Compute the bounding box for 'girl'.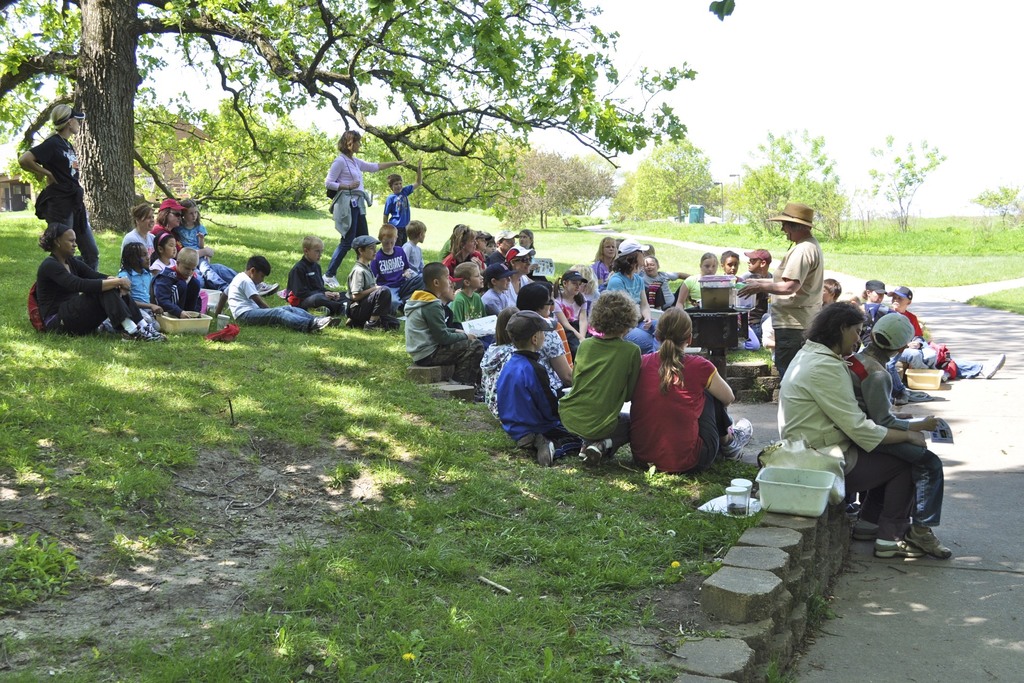
557,276,588,352.
